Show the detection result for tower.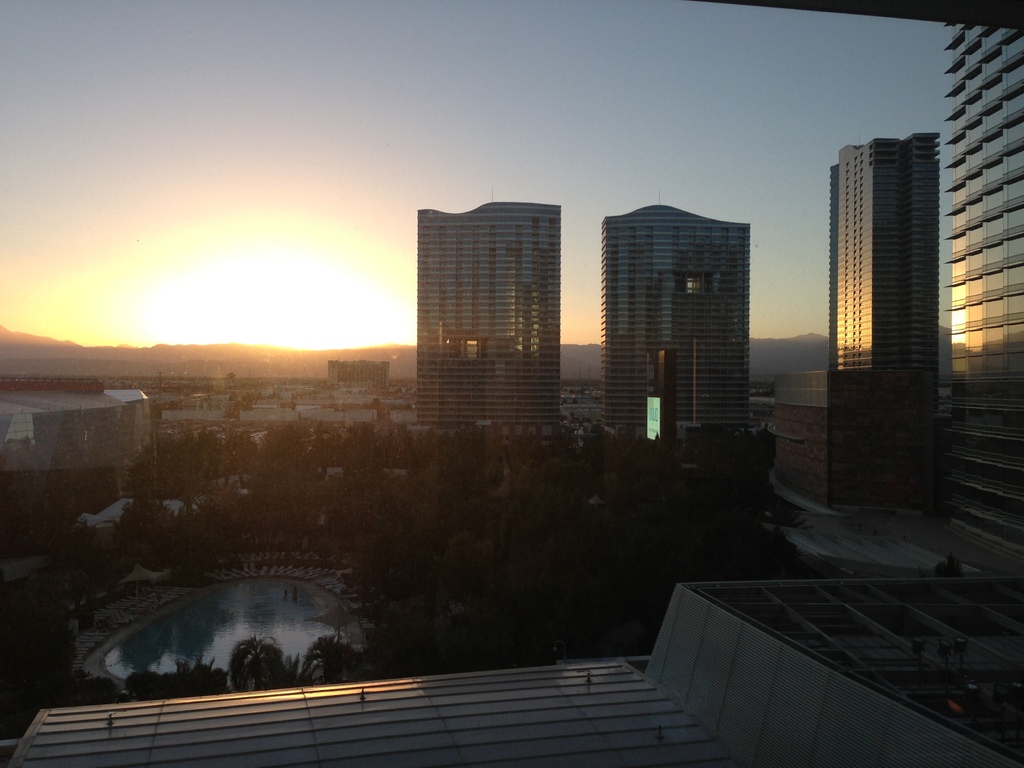
<bbox>810, 81, 970, 484</bbox>.
